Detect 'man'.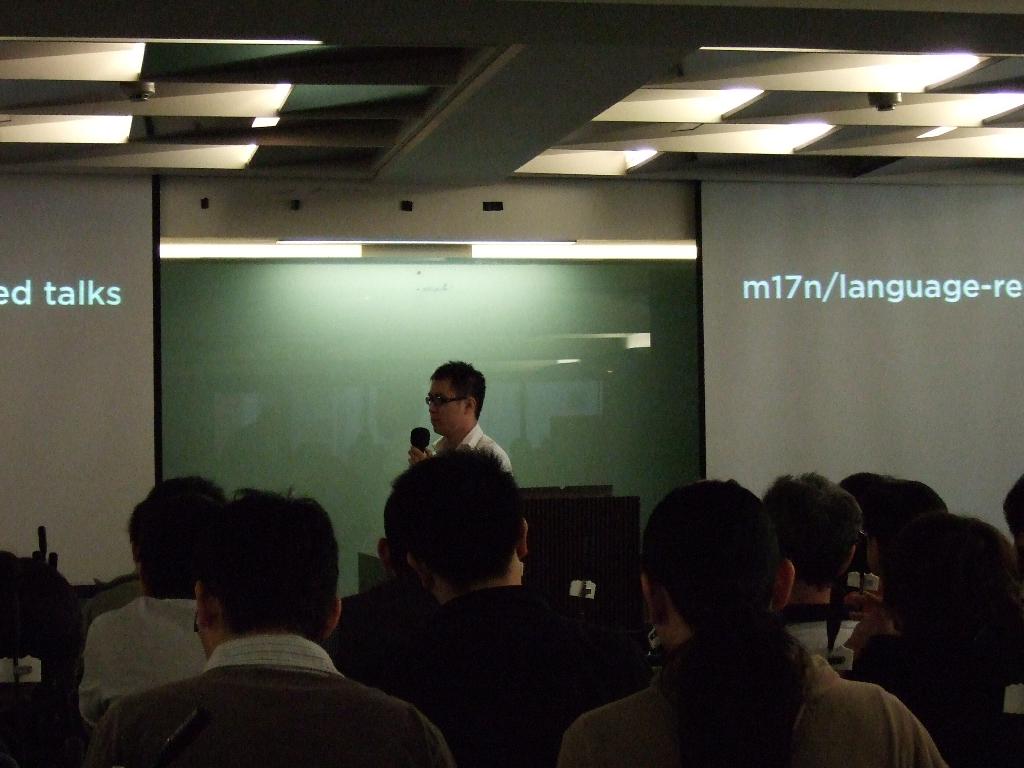
Detected at x1=558 y1=482 x2=948 y2=767.
